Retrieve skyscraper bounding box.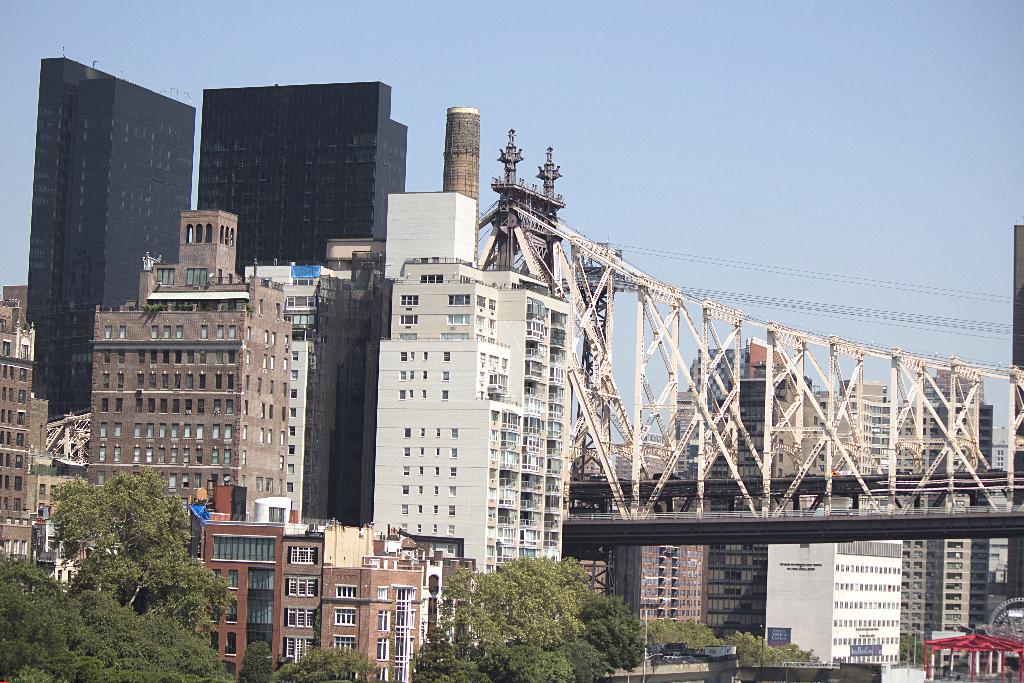
Bounding box: {"x1": 764, "y1": 495, "x2": 911, "y2": 674}.
